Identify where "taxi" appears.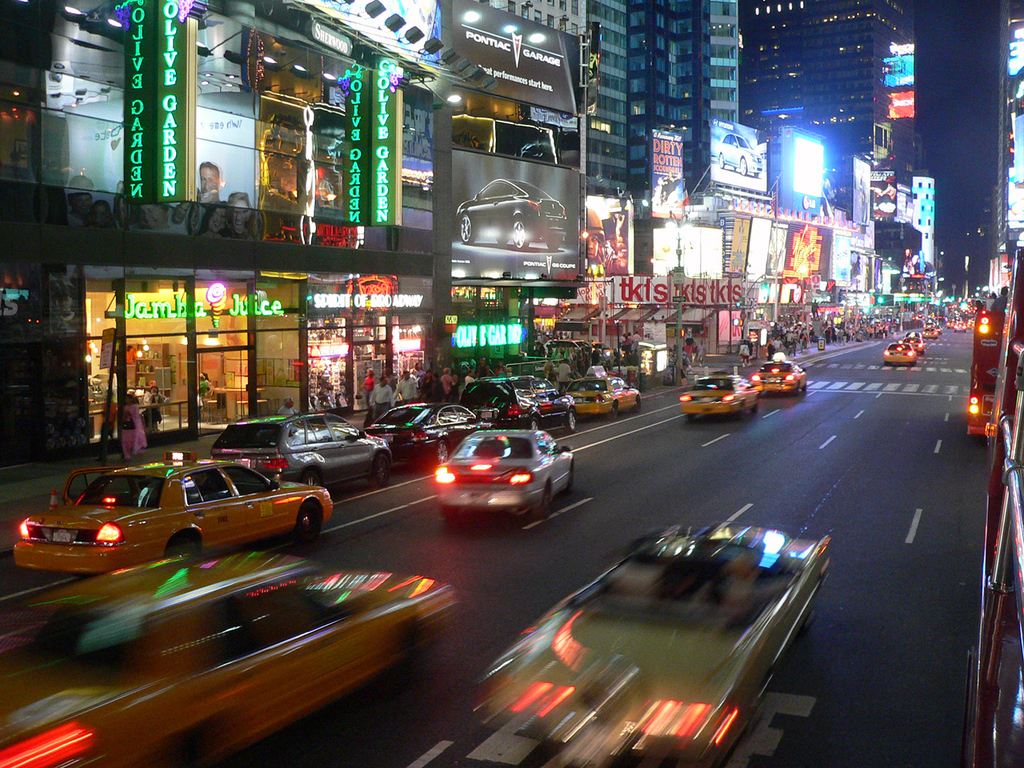
Appears at (x1=562, y1=363, x2=644, y2=419).
